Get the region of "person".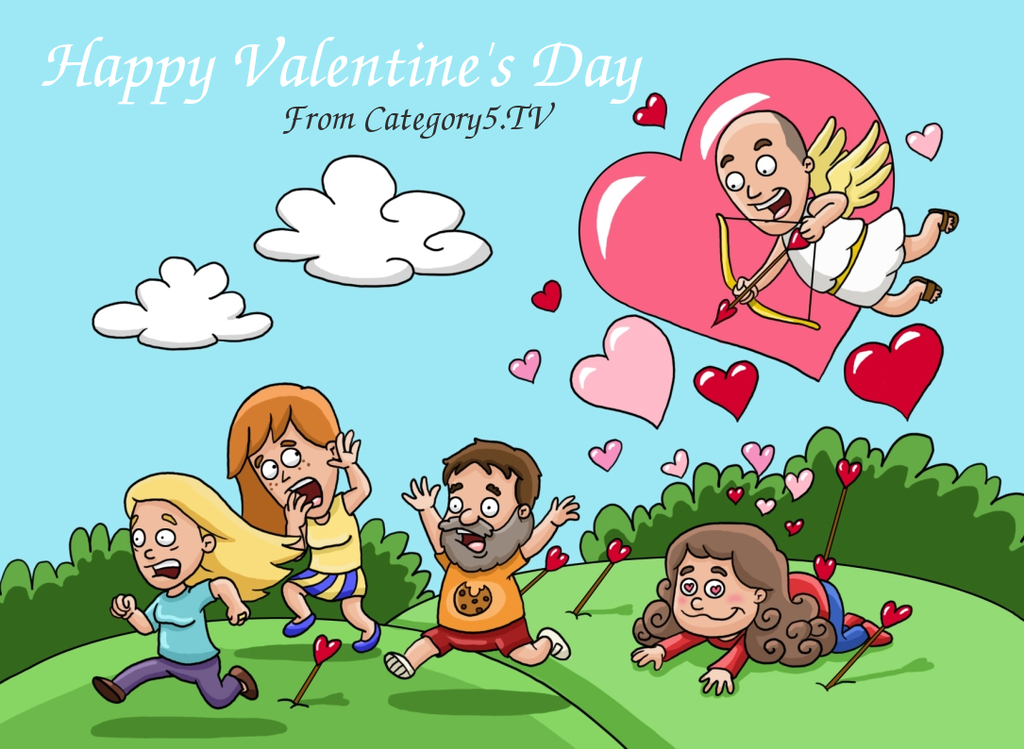
380, 436, 579, 675.
